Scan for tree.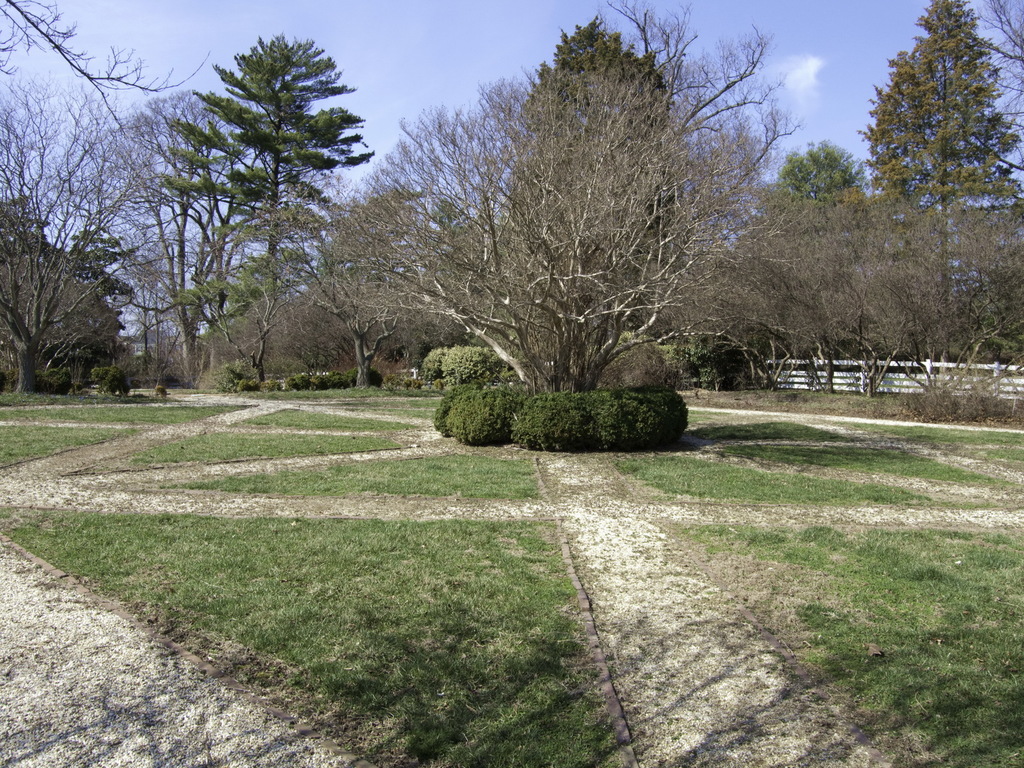
Scan result: region(324, 0, 805, 408).
